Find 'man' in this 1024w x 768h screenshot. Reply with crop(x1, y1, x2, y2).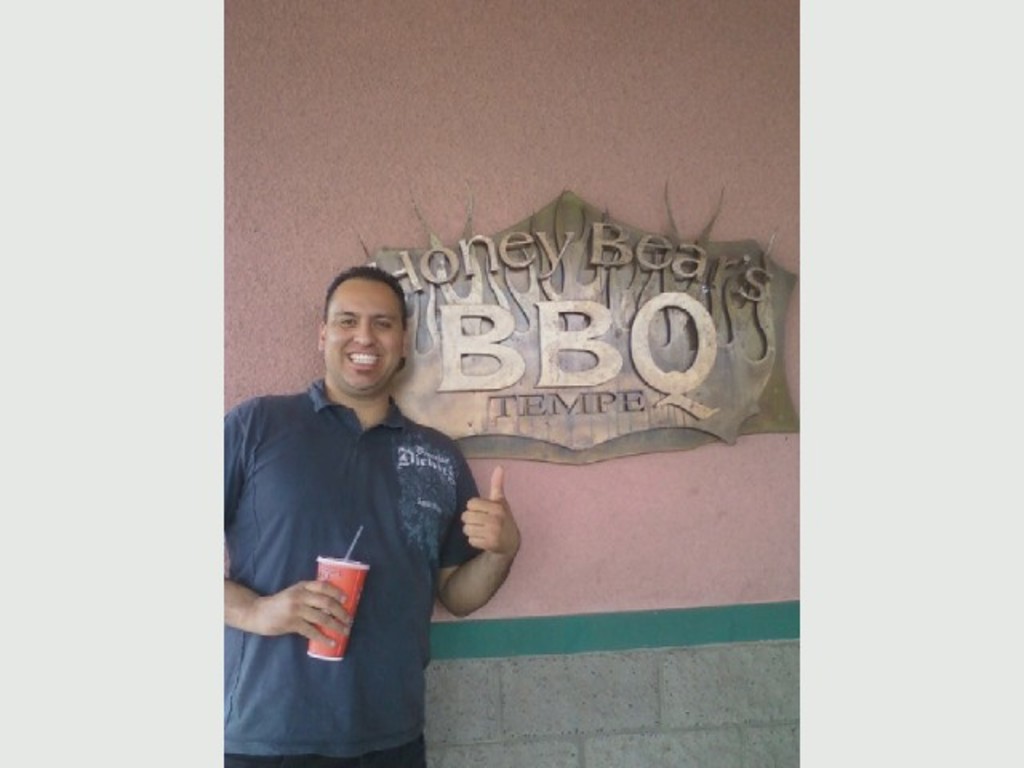
crop(216, 251, 493, 755).
